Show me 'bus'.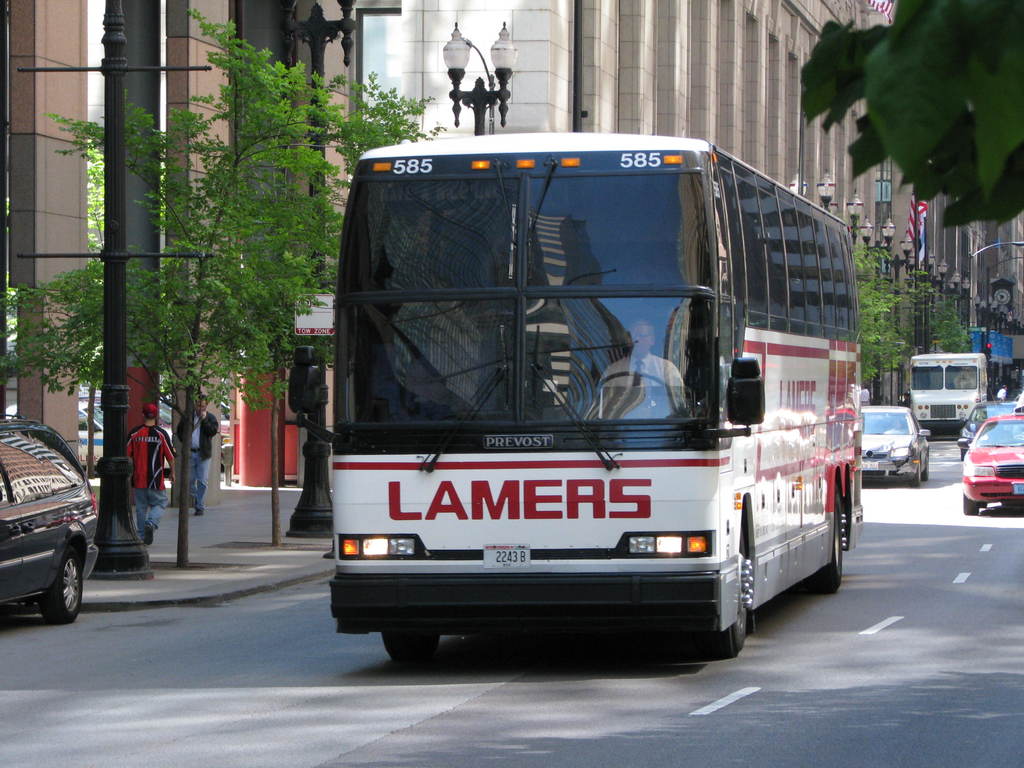
'bus' is here: Rect(285, 131, 858, 653).
